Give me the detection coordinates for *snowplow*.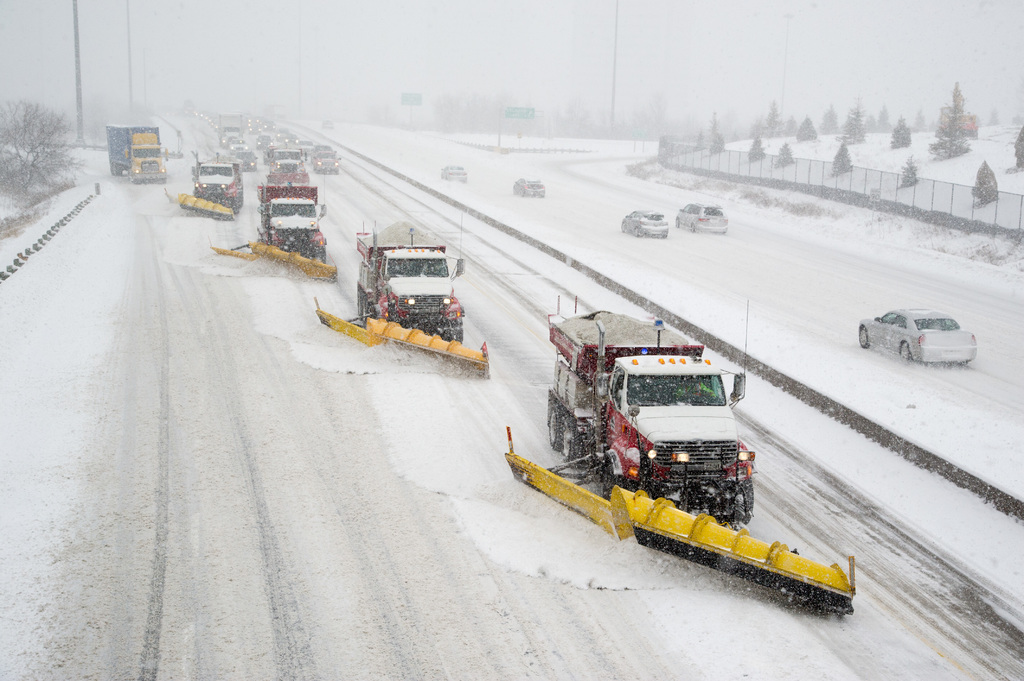
(x1=211, y1=178, x2=338, y2=285).
